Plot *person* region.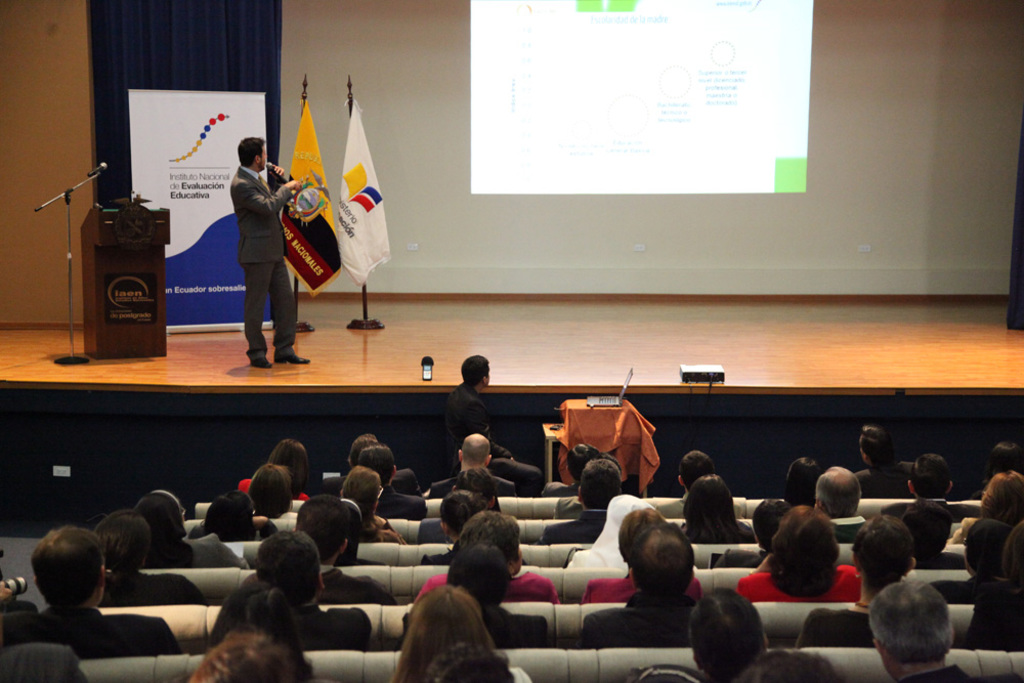
Plotted at (976, 526, 1019, 651).
